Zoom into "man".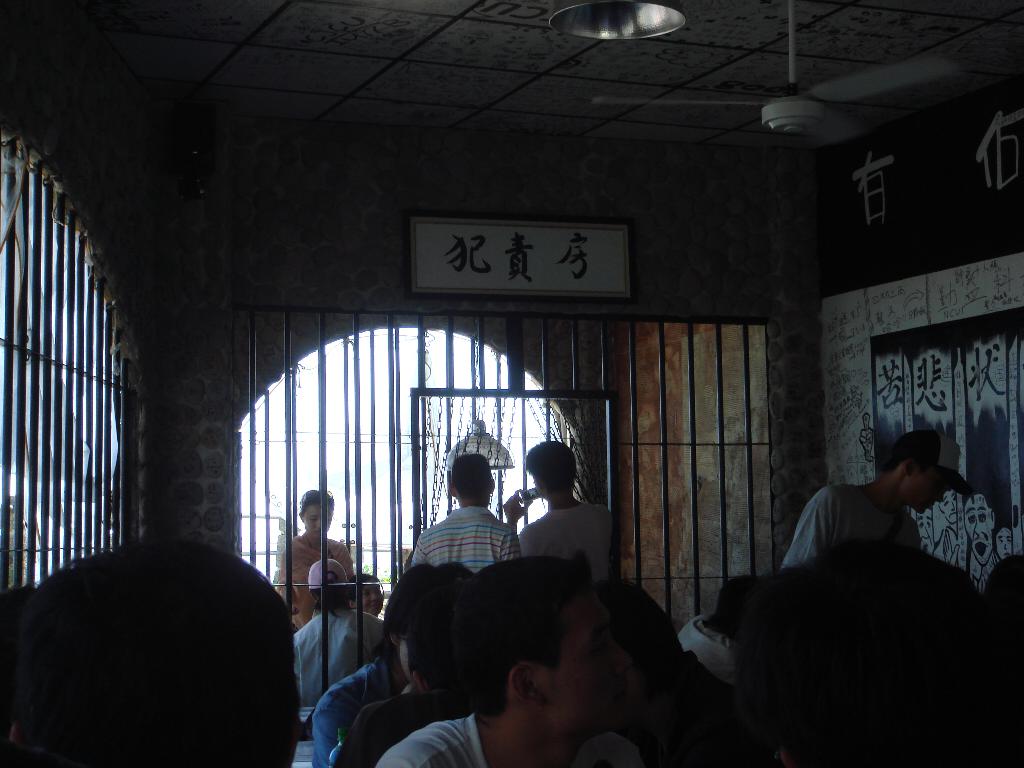
Zoom target: [311, 561, 461, 767].
